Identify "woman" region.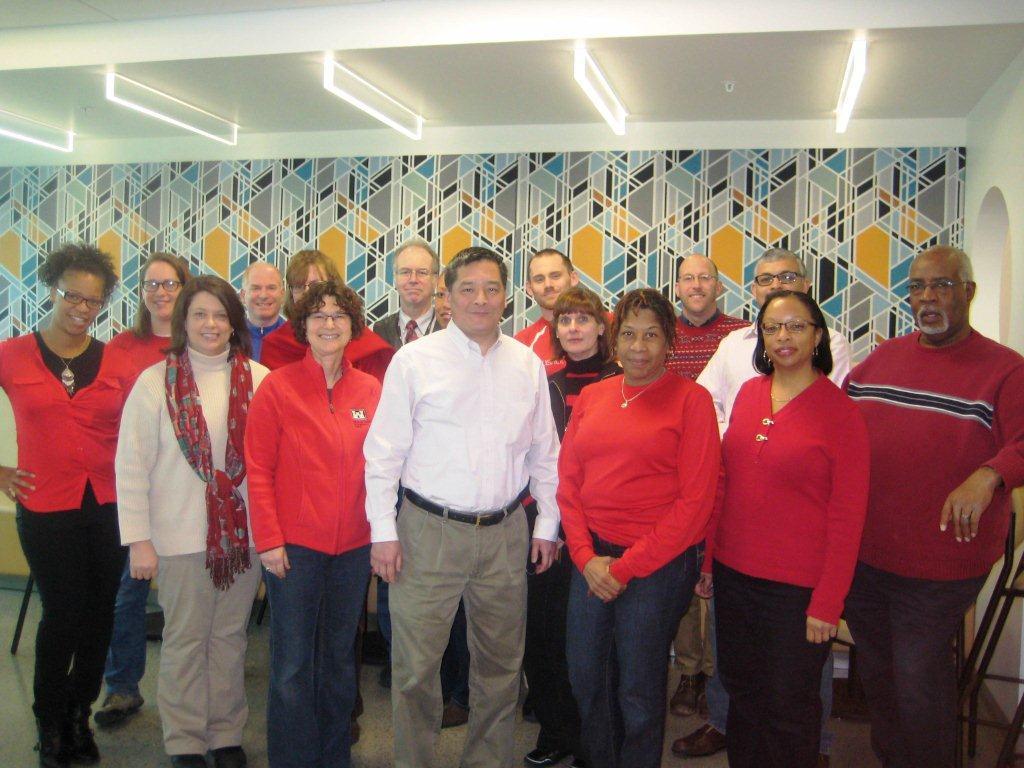
Region: 714,265,877,754.
